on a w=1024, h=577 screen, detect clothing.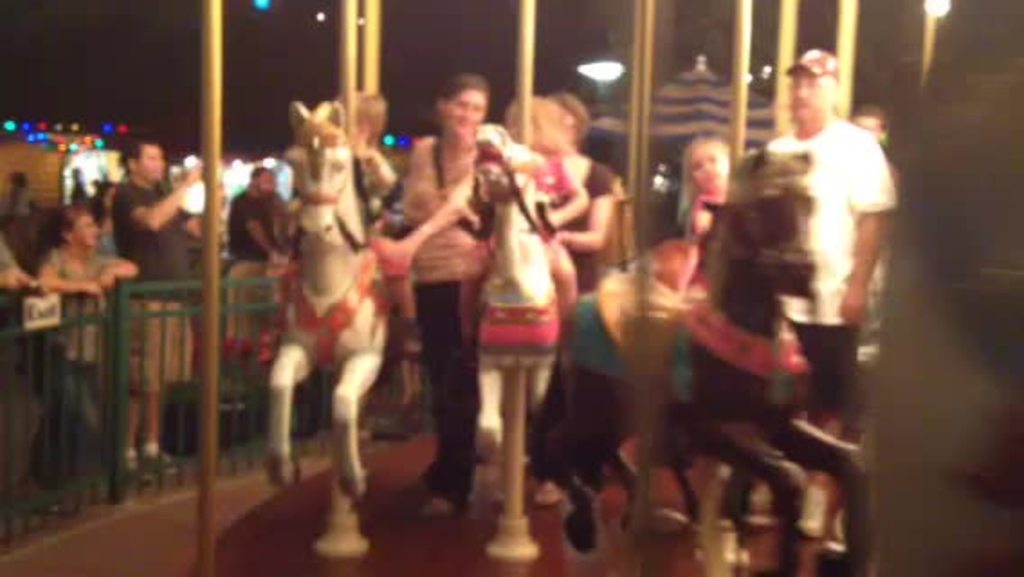
detection(404, 130, 544, 498).
